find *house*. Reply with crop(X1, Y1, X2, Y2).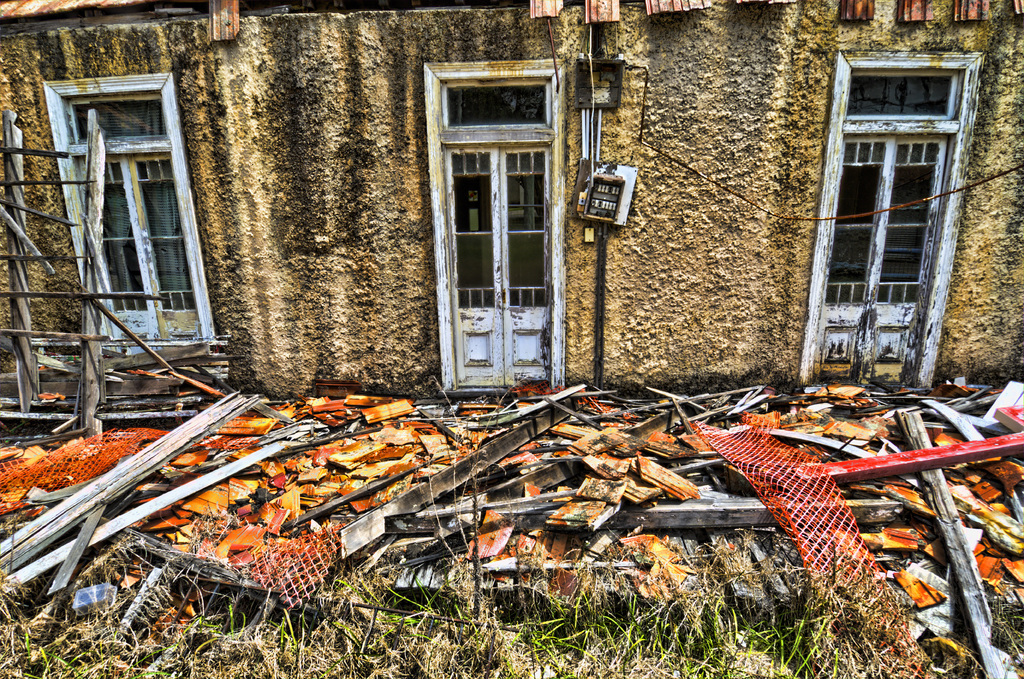
crop(0, 0, 1023, 392).
